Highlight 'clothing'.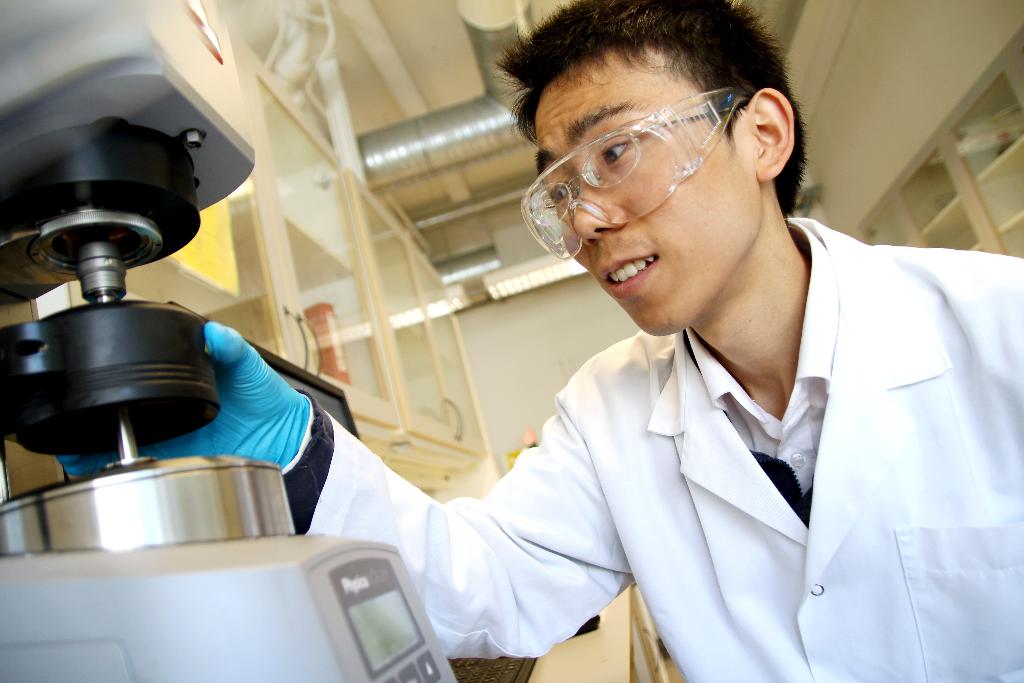
Highlighted region: l=28, t=224, r=1023, b=682.
